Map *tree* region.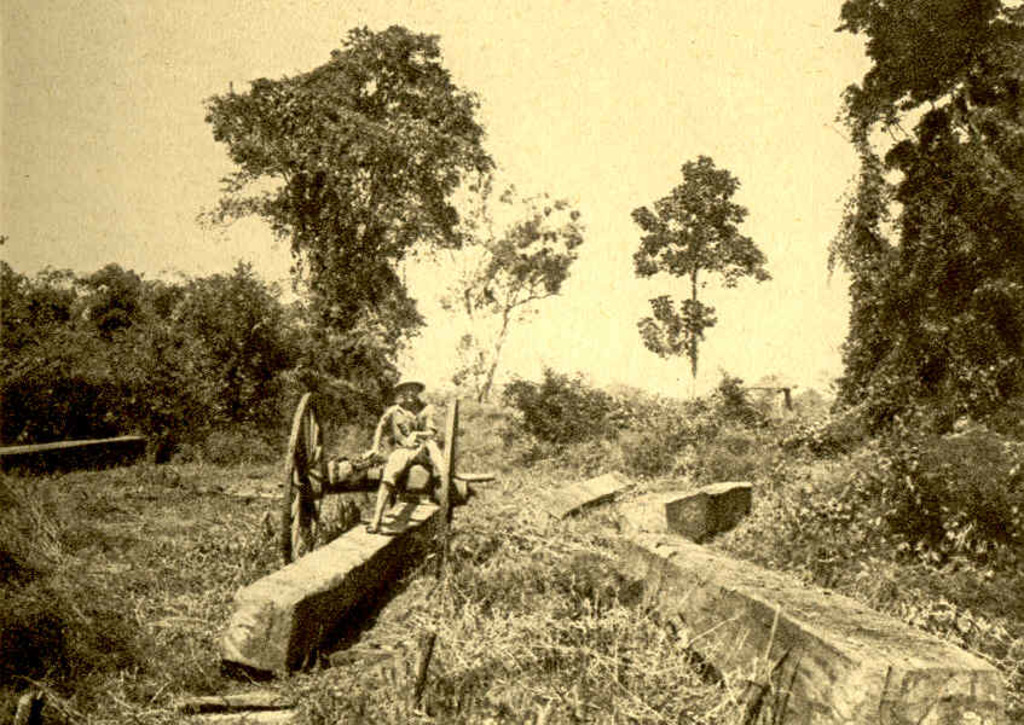
Mapped to rect(438, 185, 585, 375).
